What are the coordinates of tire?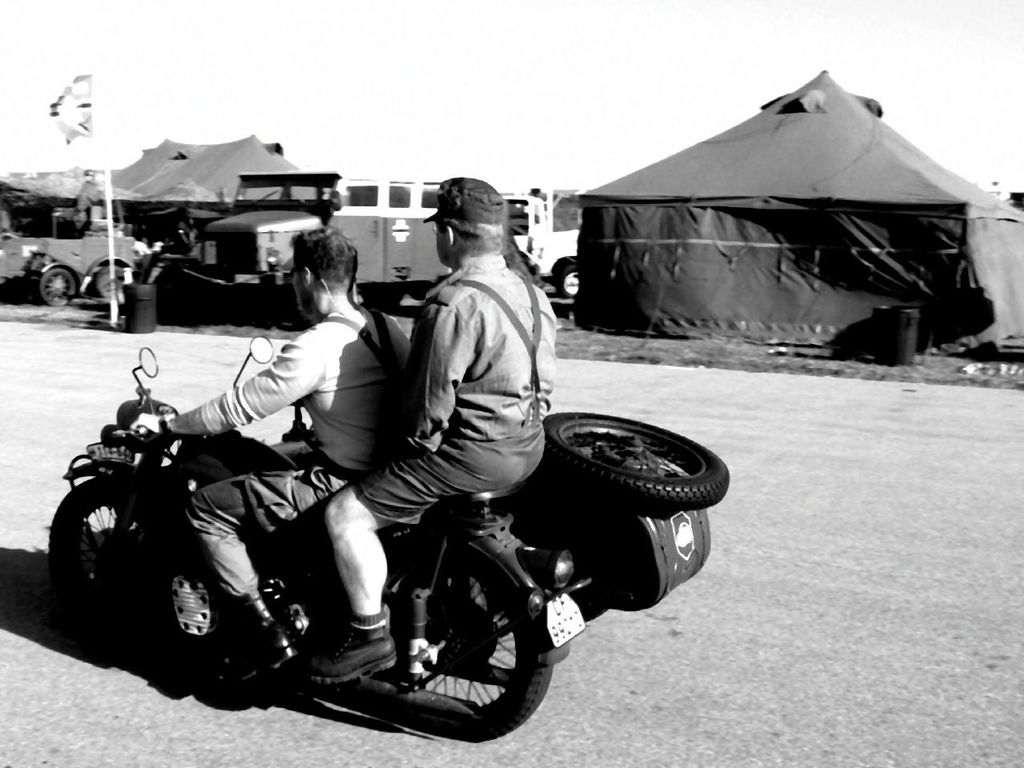
rect(362, 288, 410, 310).
